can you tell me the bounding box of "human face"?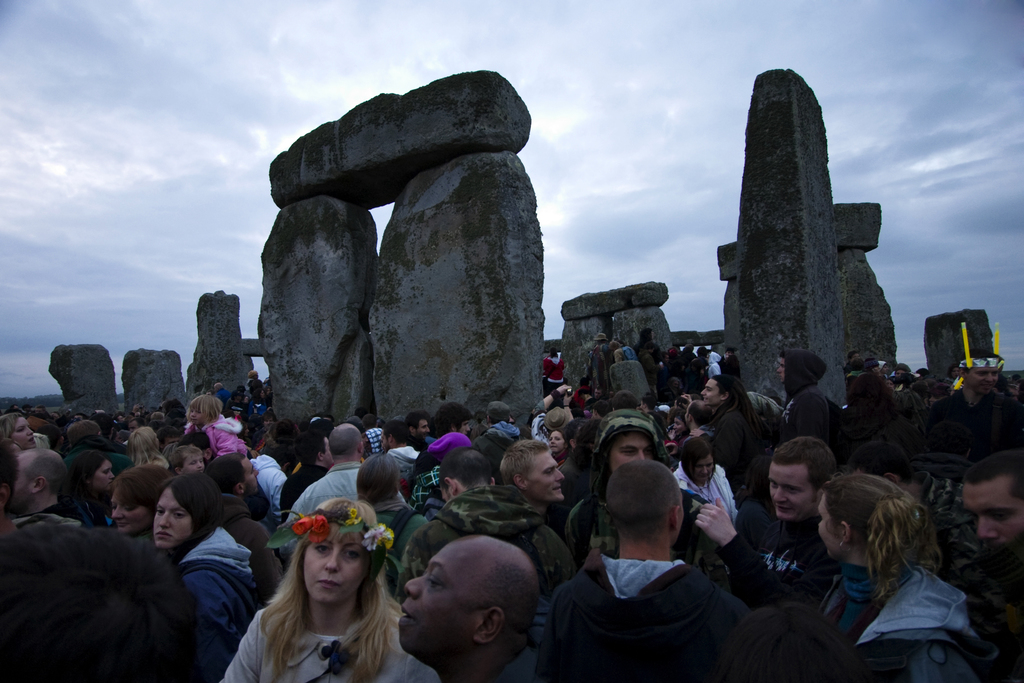
BBox(609, 431, 649, 477).
